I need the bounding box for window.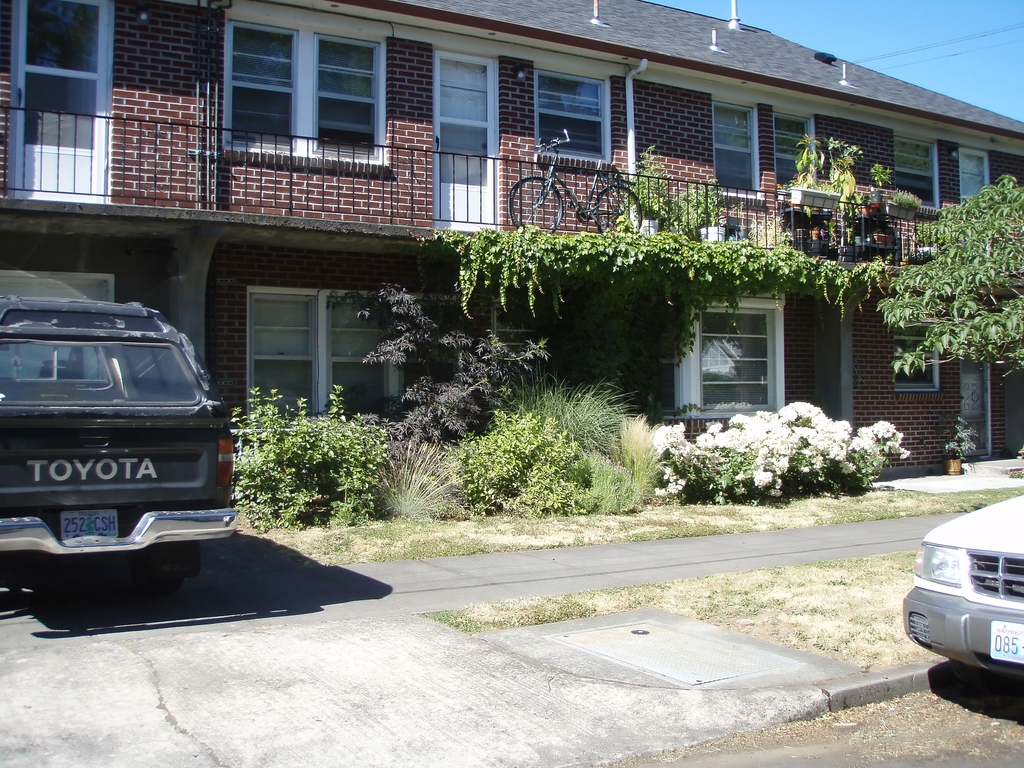
Here it is: bbox=(714, 102, 760, 189).
